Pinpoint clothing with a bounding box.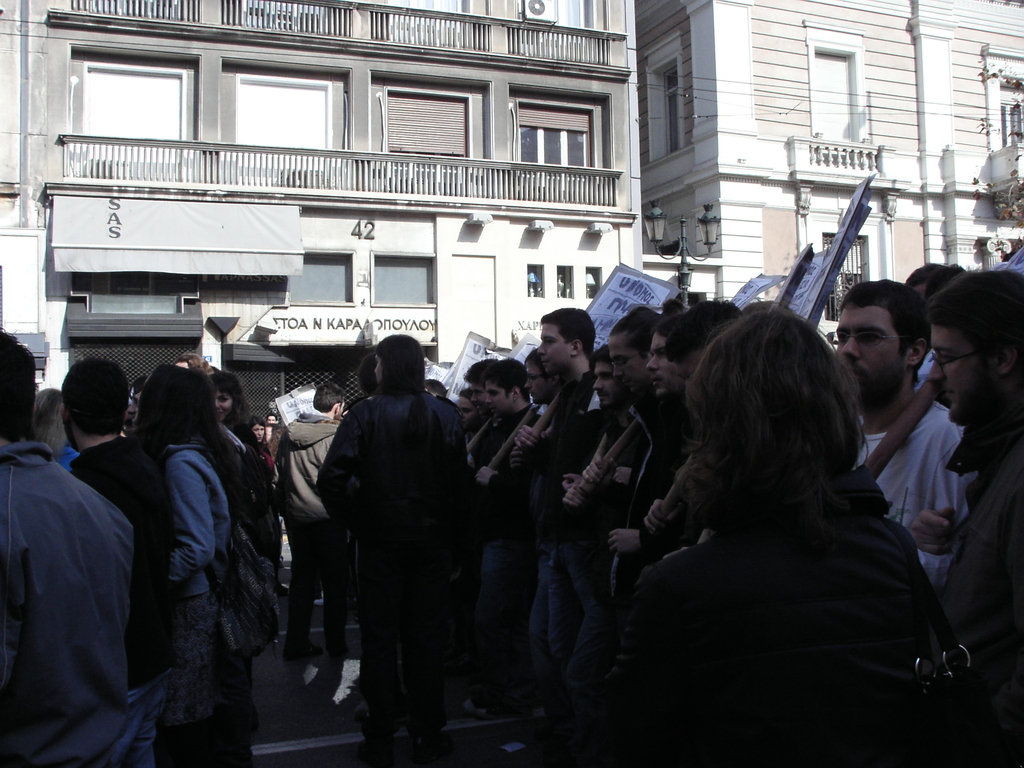
[306, 383, 467, 689].
